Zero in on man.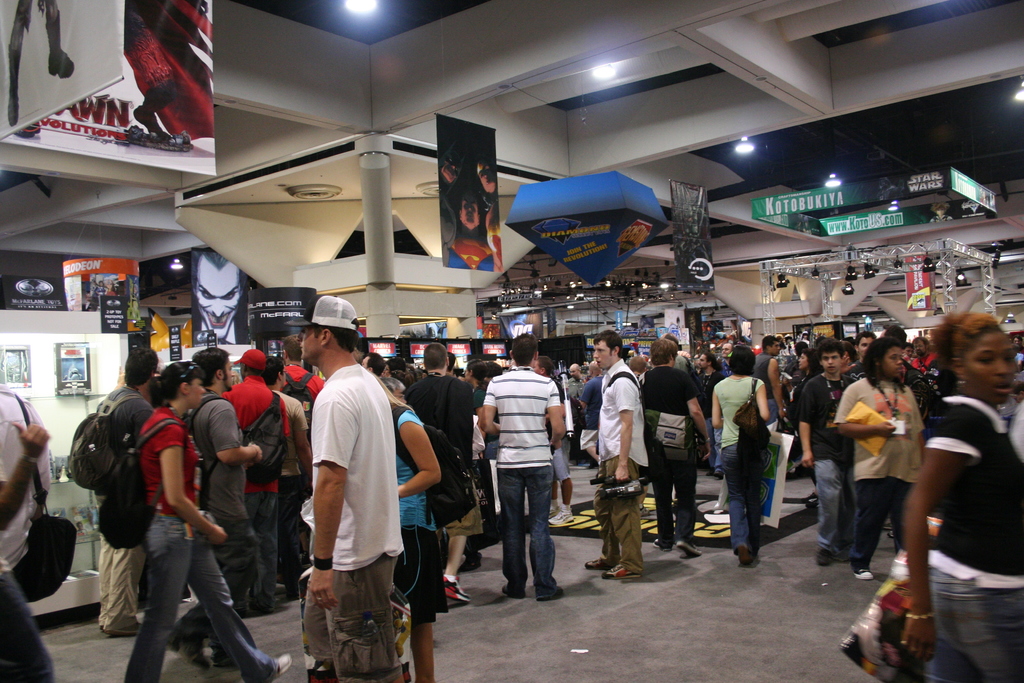
Zeroed in: select_region(659, 331, 697, 378).
